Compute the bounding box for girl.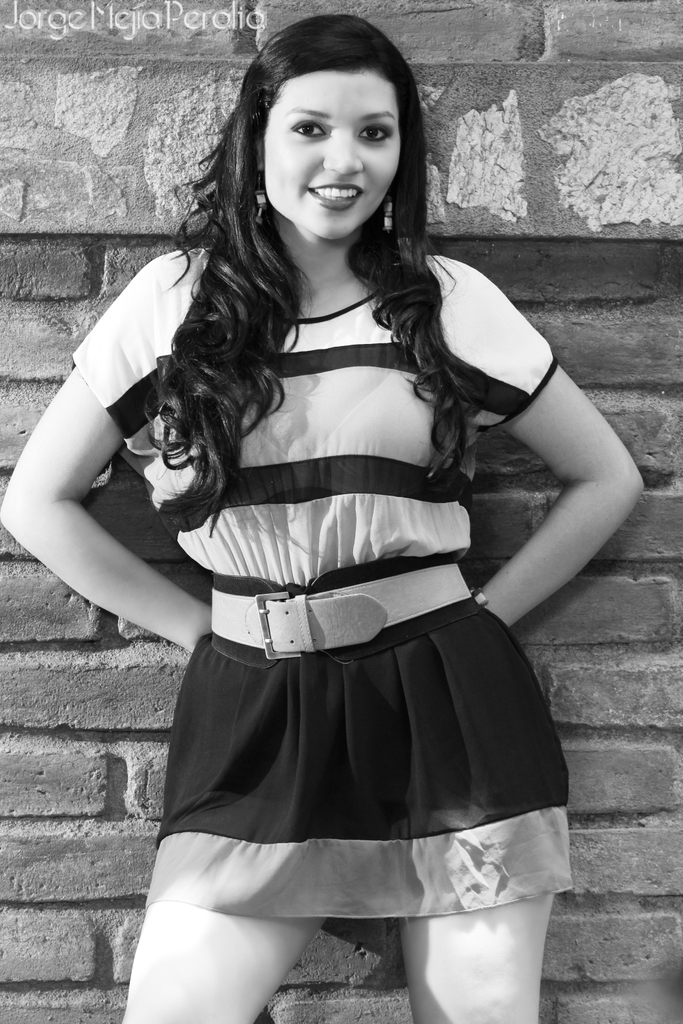
0:10:641:1023.
